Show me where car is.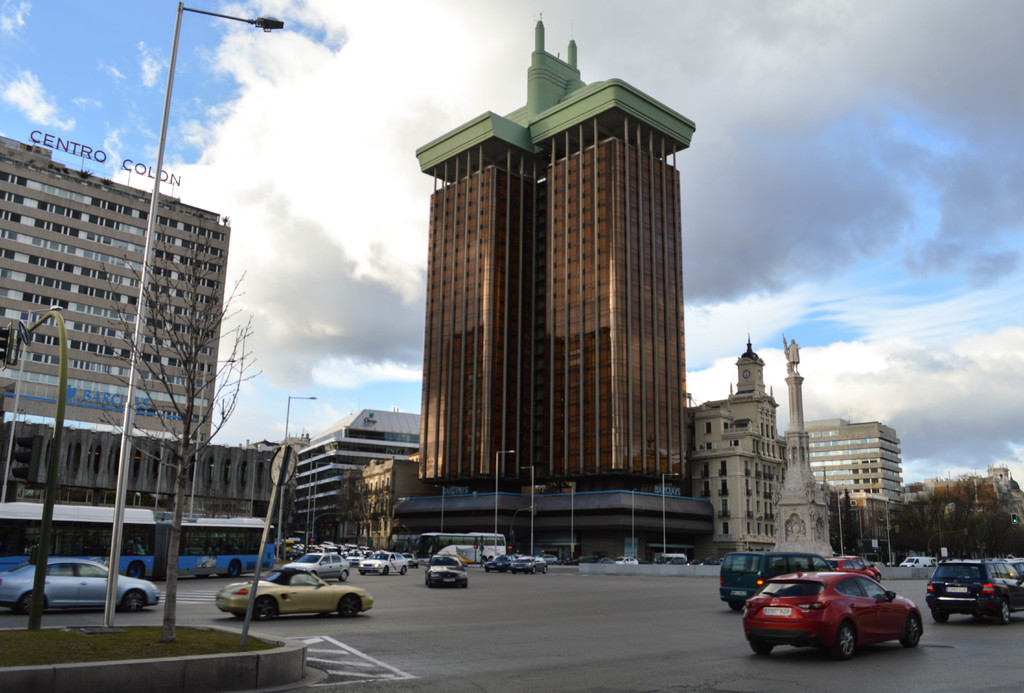
car is at crop(926, 554, 1023, 626).
